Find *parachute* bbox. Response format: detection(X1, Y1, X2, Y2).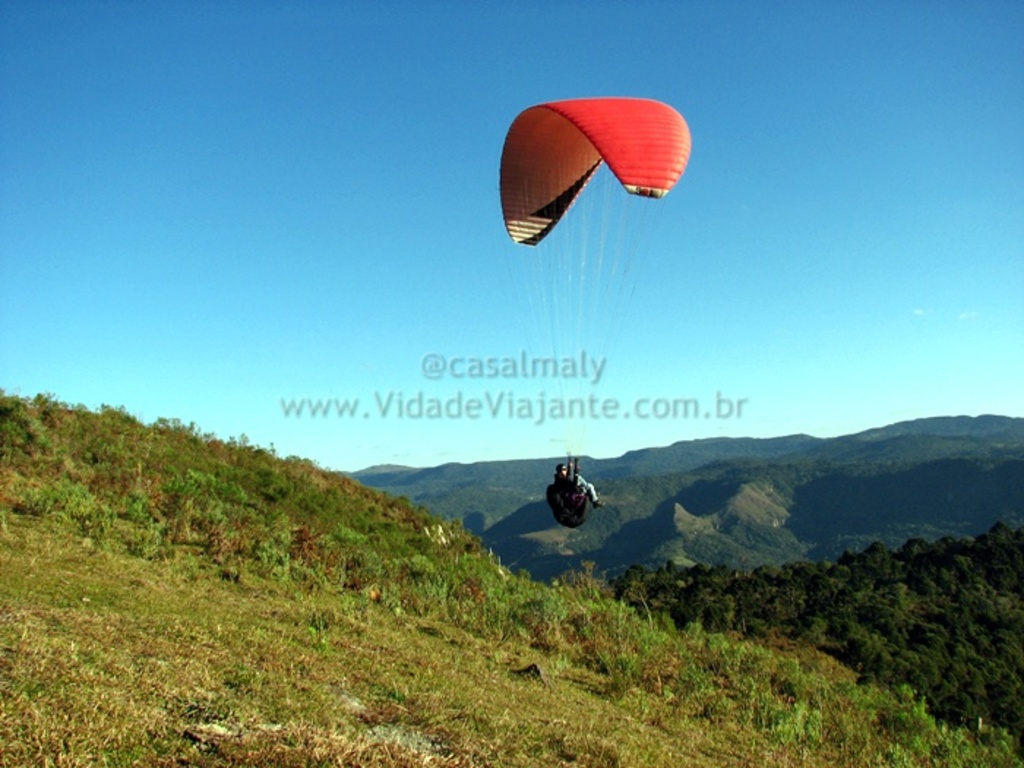
detection(515, 98, 666, 451).
